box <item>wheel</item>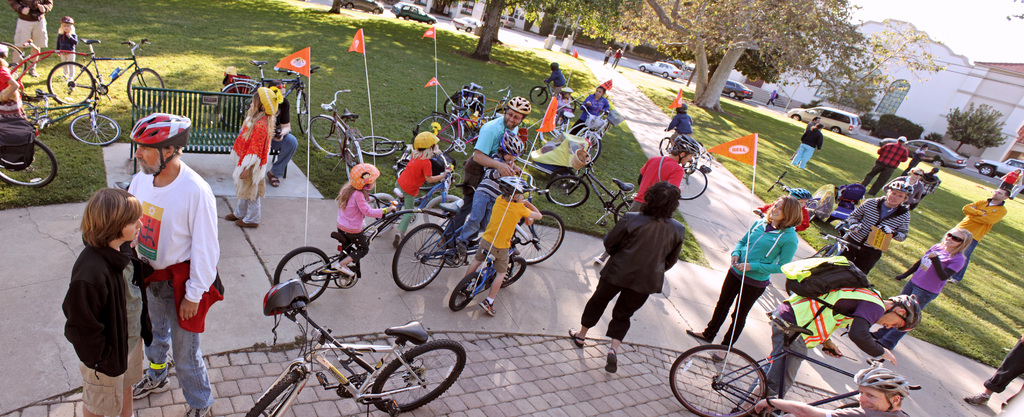
0, 139, 58, 192
